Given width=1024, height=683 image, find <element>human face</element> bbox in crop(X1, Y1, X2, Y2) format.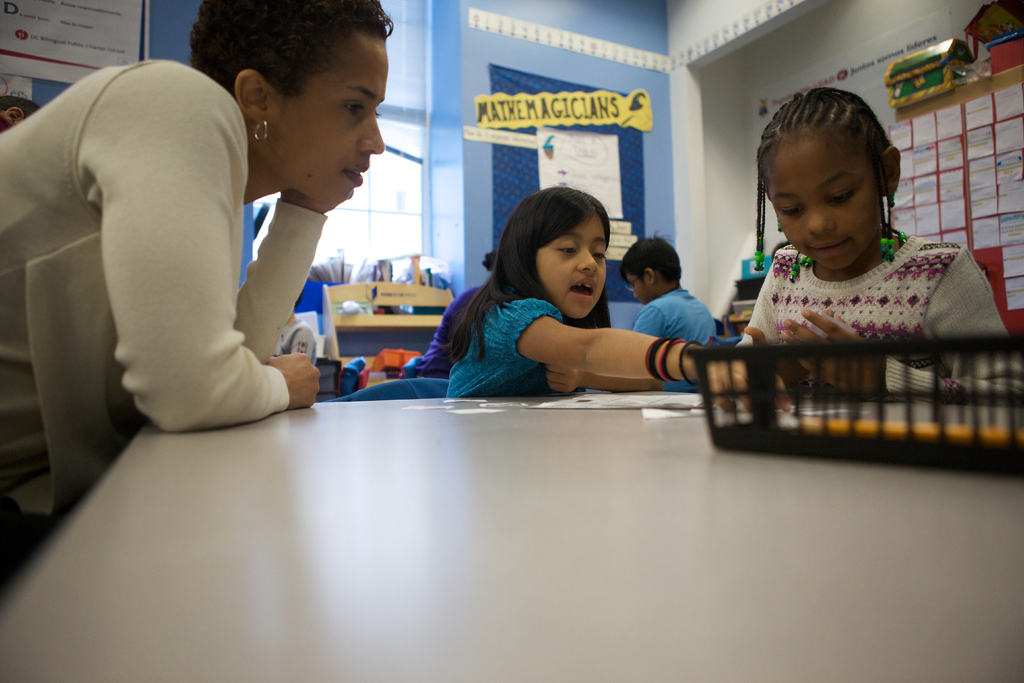
crop(283, 35, 390, 210).
